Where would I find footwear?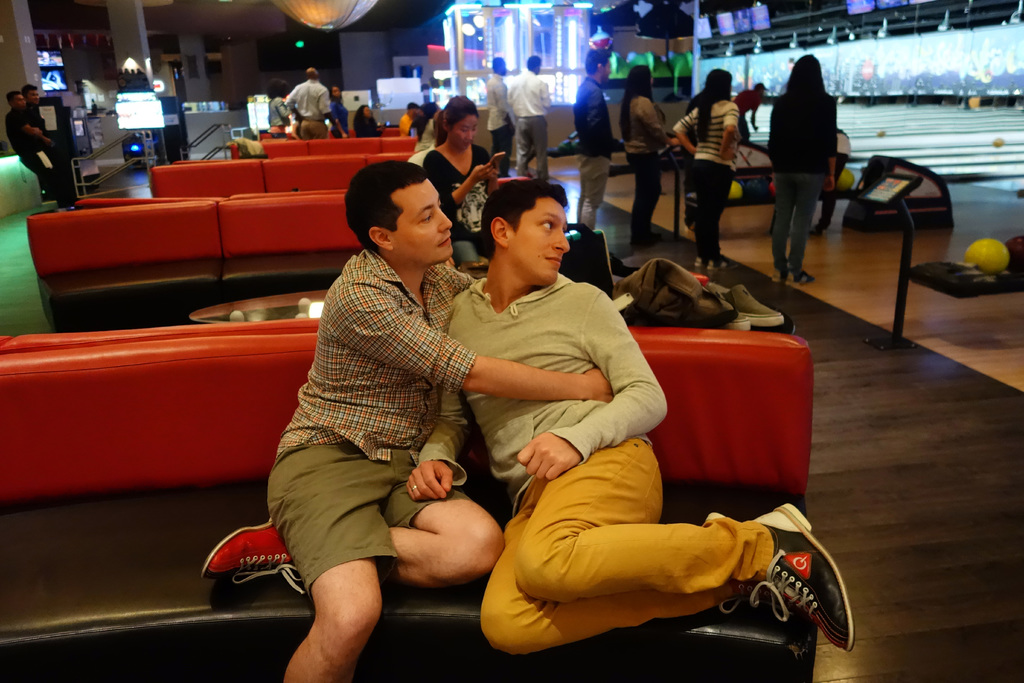
At x1=696, y1=254, x2=709, y2=265.
